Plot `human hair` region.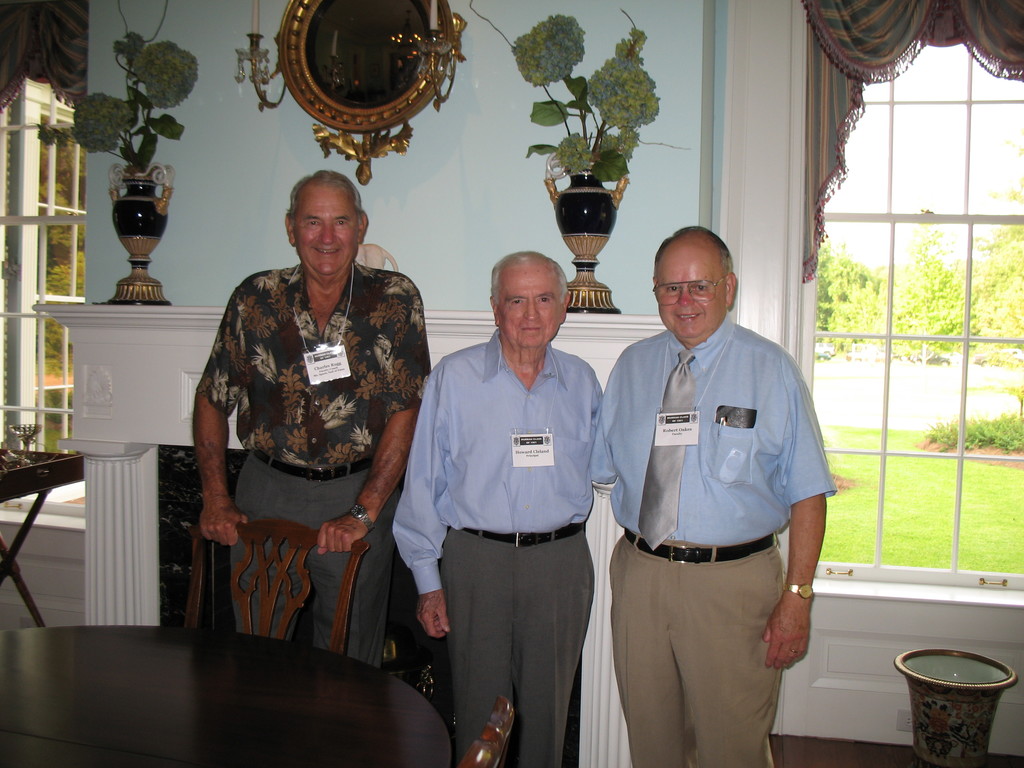
Plotted at [489,248,568,313].
